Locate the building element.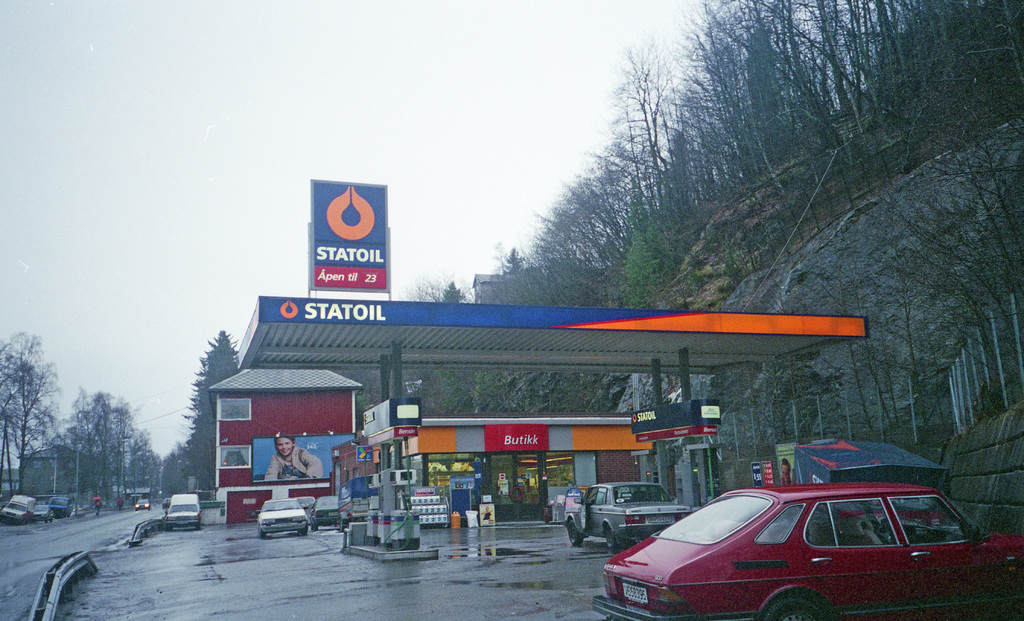
Element bbox: 14:444:113:505.
